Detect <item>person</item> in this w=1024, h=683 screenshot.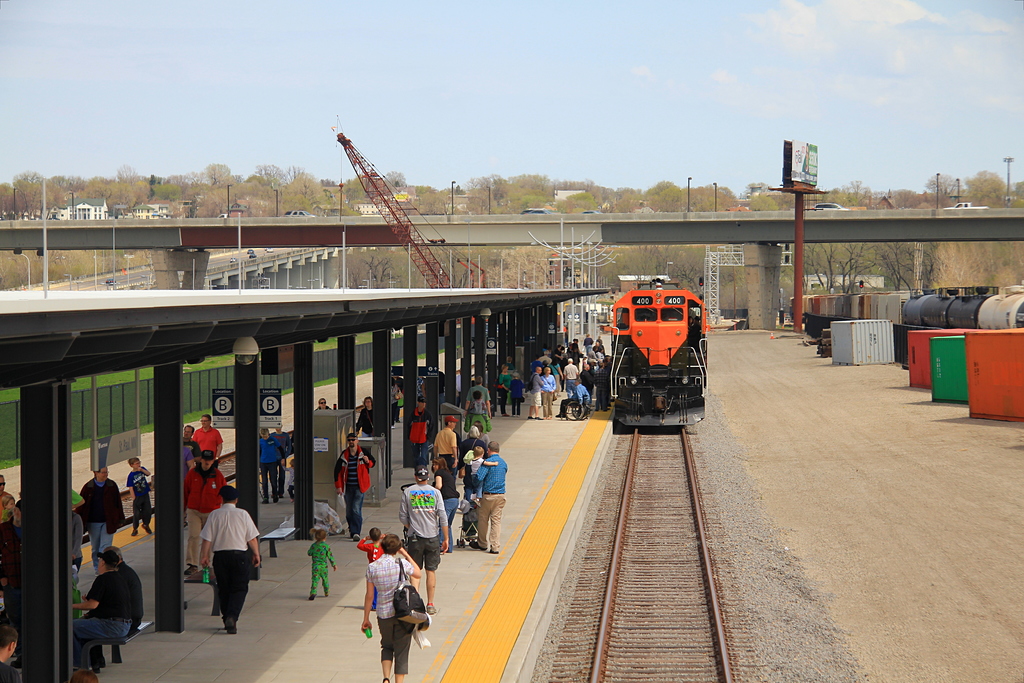
Detection: select_region(330, 437, 370, 539).
